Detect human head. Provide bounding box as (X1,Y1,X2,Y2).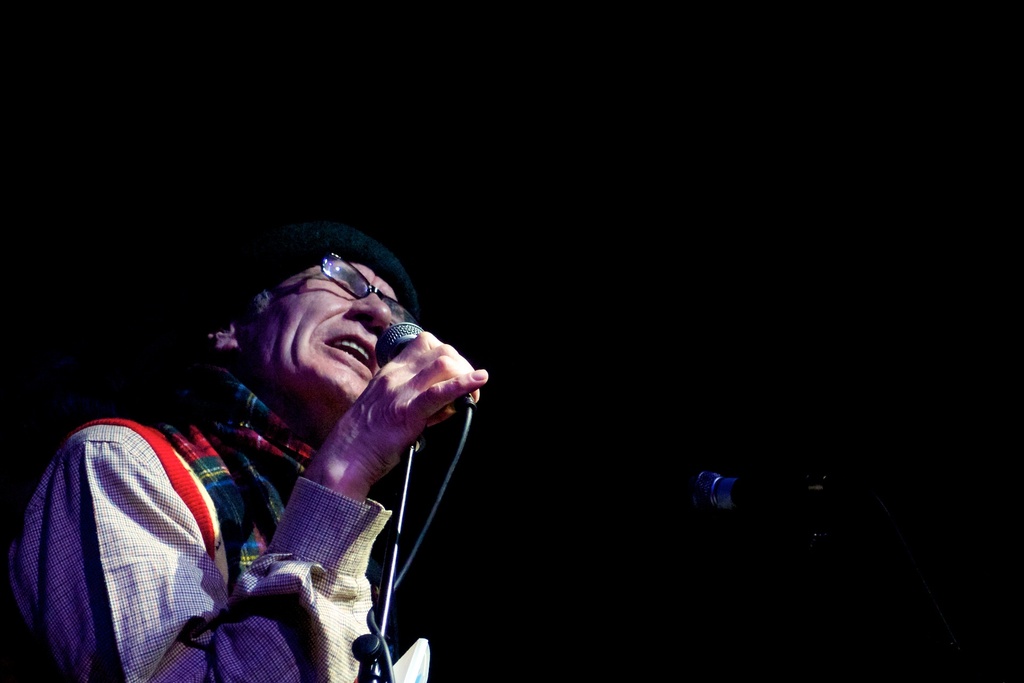
(227,240,415,436).
